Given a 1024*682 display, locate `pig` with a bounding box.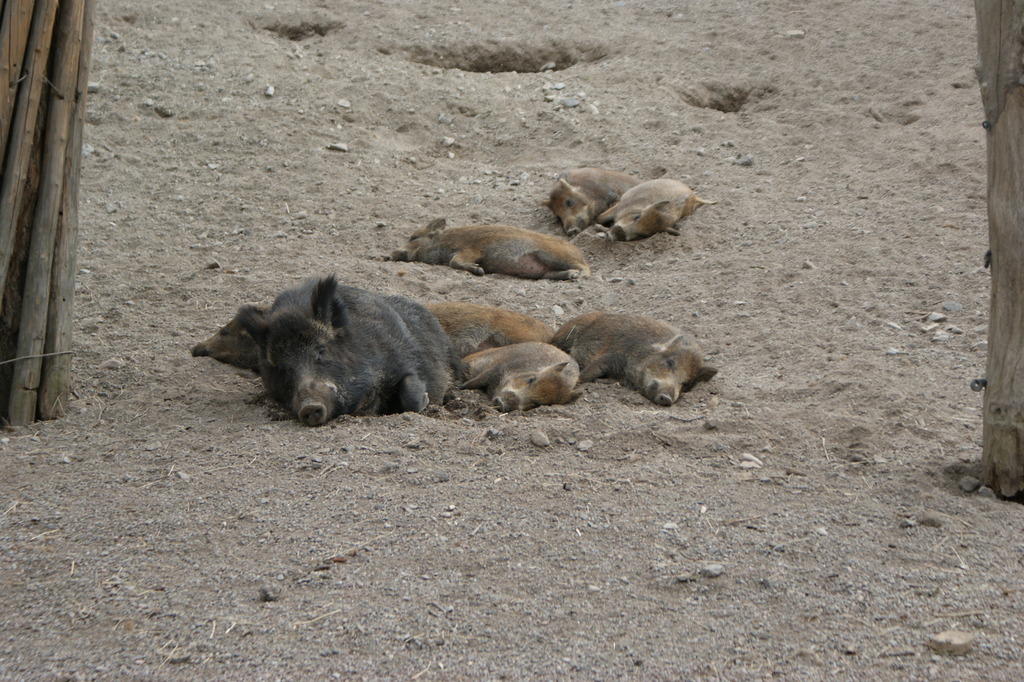
Located: <box>543,164,640,238</box>.
